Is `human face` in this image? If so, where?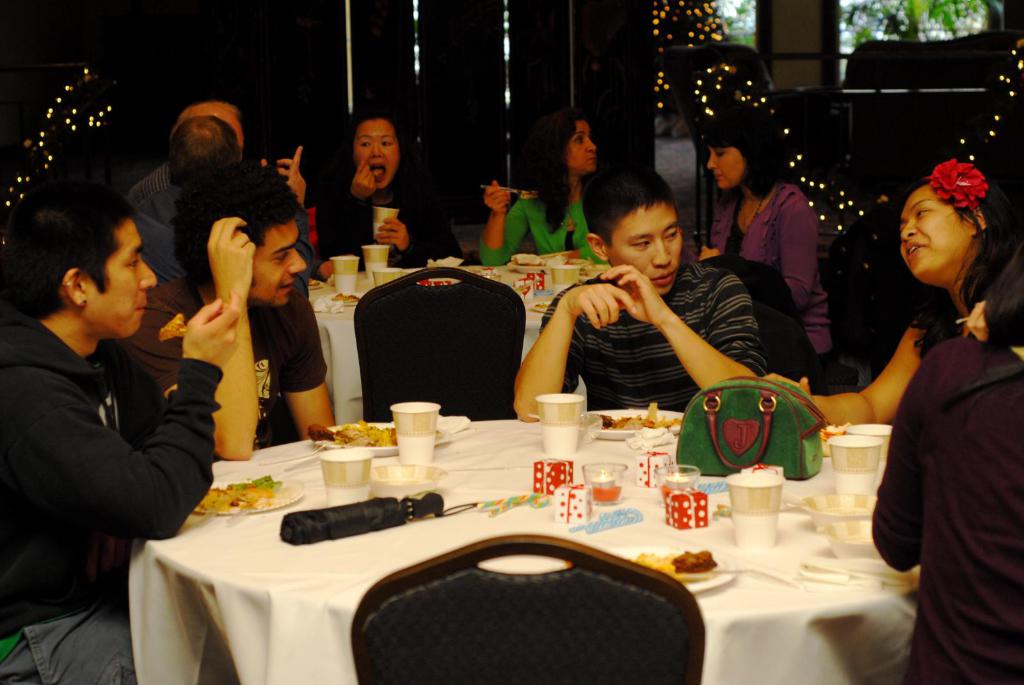
Yes, at (94,215,156,338).
